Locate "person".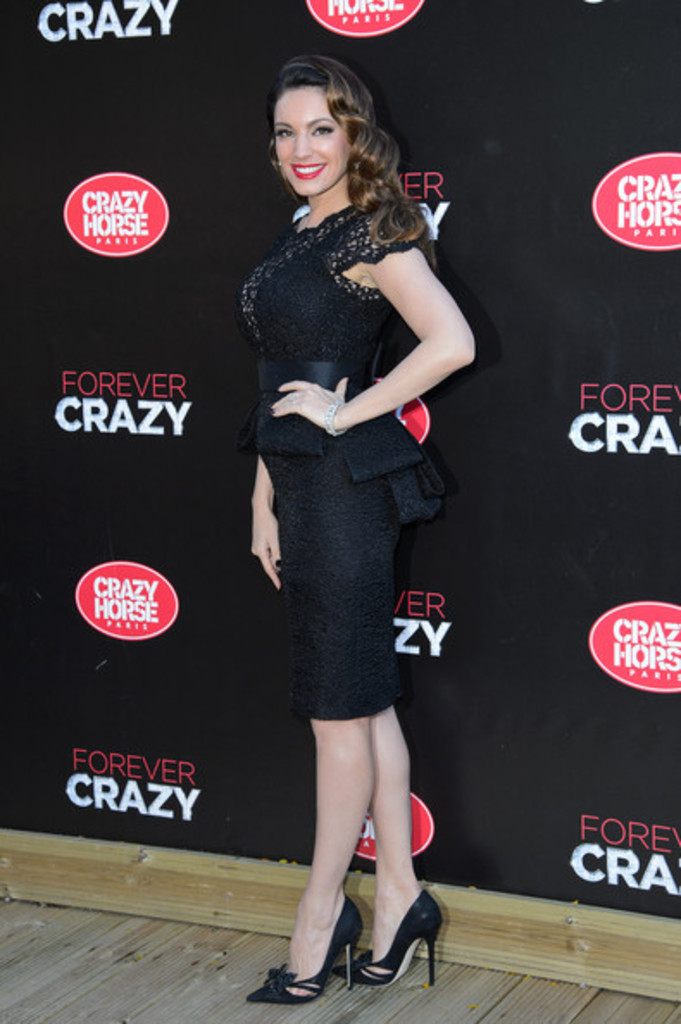
Bounding box: bbox=[236, 16, 484, 1023].
